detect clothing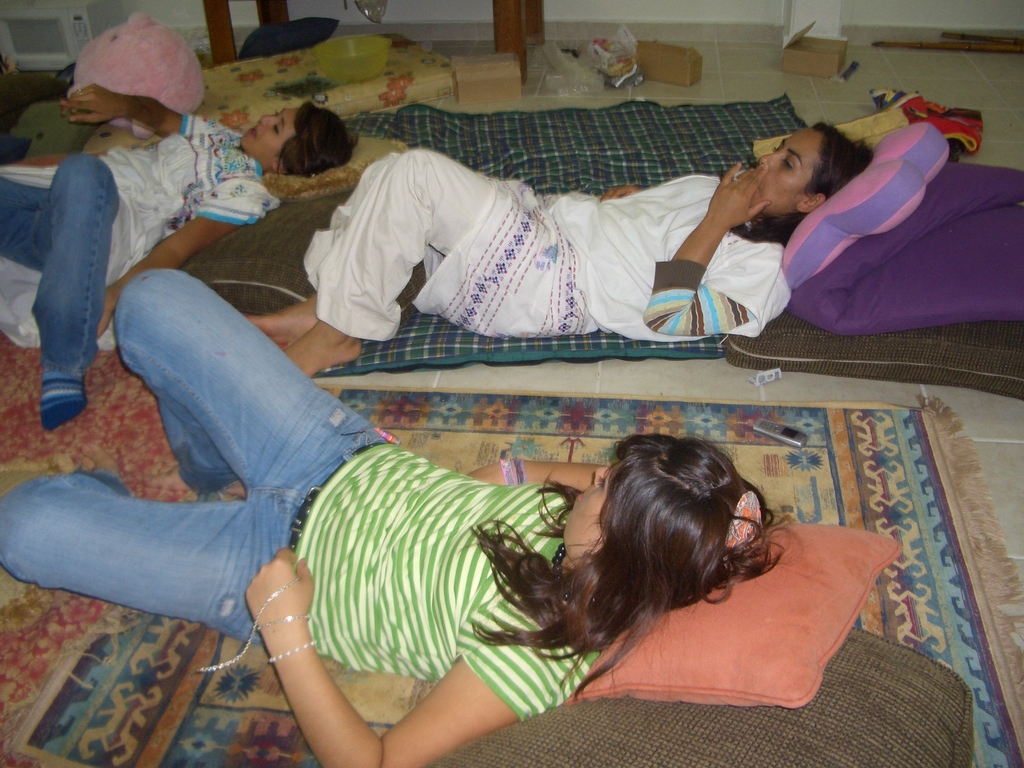
[0,262,602,720]
